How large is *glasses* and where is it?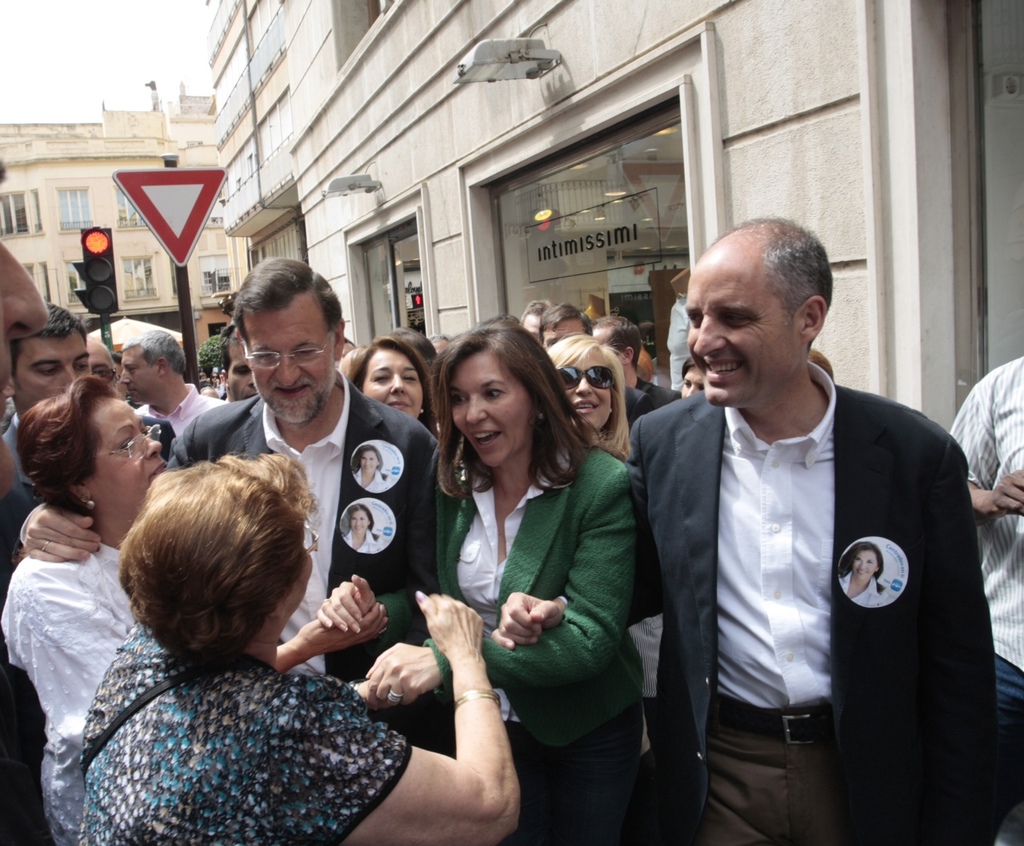
Bounding box: rect(550, 365, 614, 393).
